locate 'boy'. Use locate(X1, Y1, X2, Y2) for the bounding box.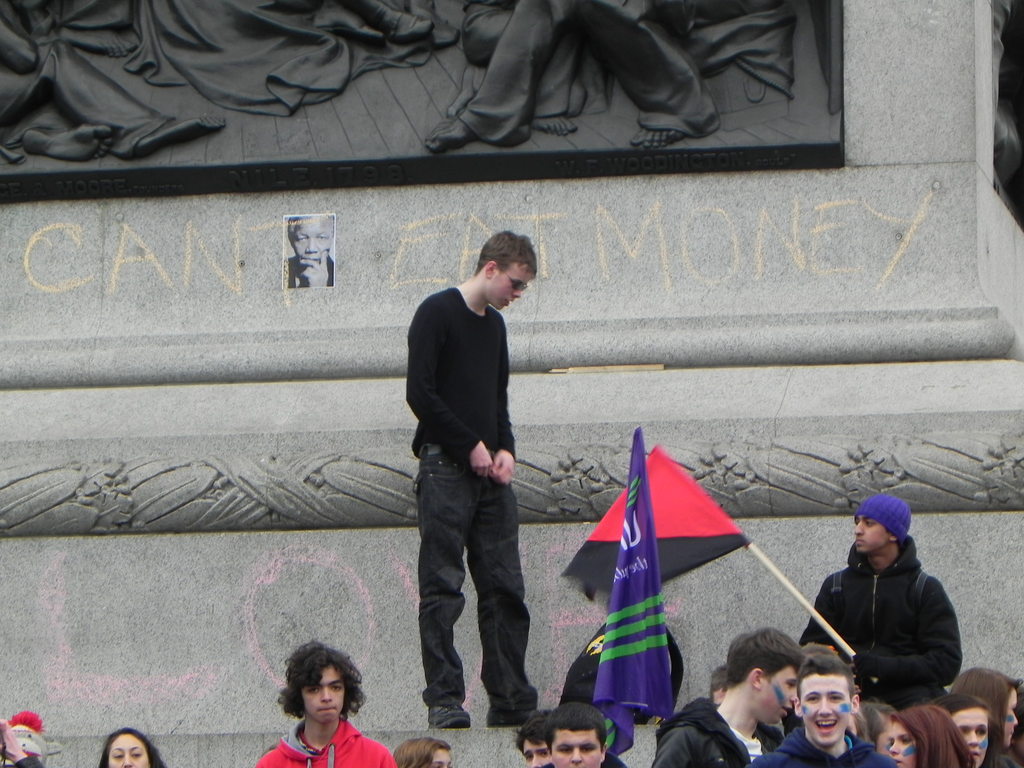
locate(545, 701, 610, 767).
